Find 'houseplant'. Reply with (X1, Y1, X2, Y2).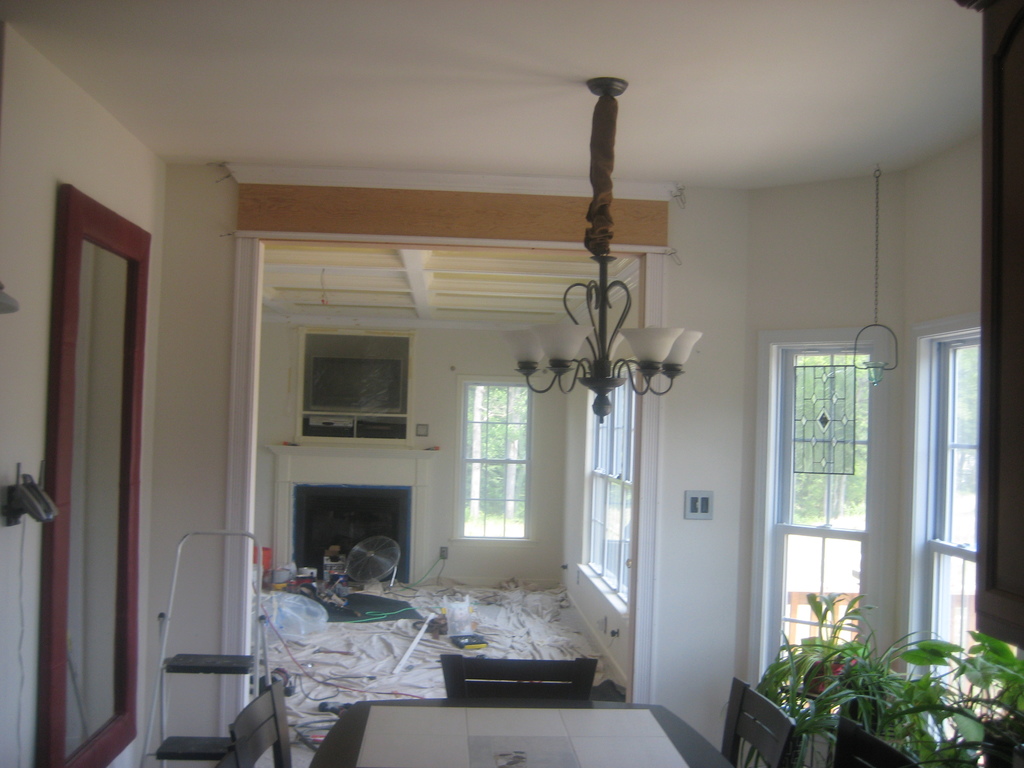
(788, 624, 959, 734).
